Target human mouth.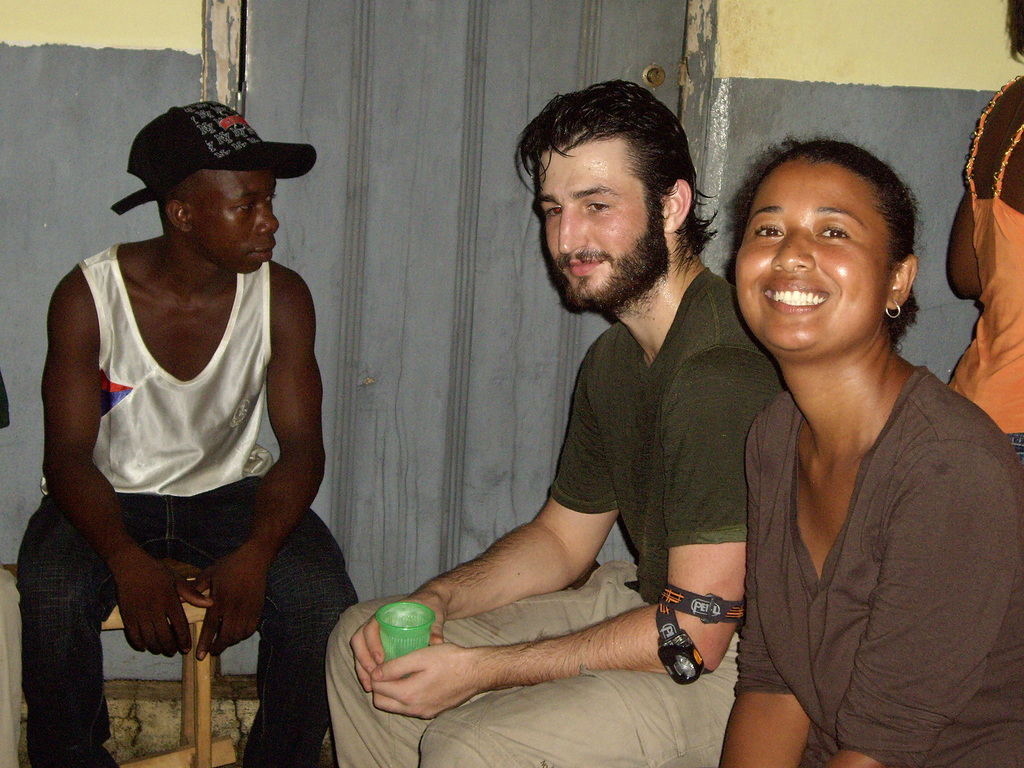
Target region: l=550, t=248, r=614, b=280.
